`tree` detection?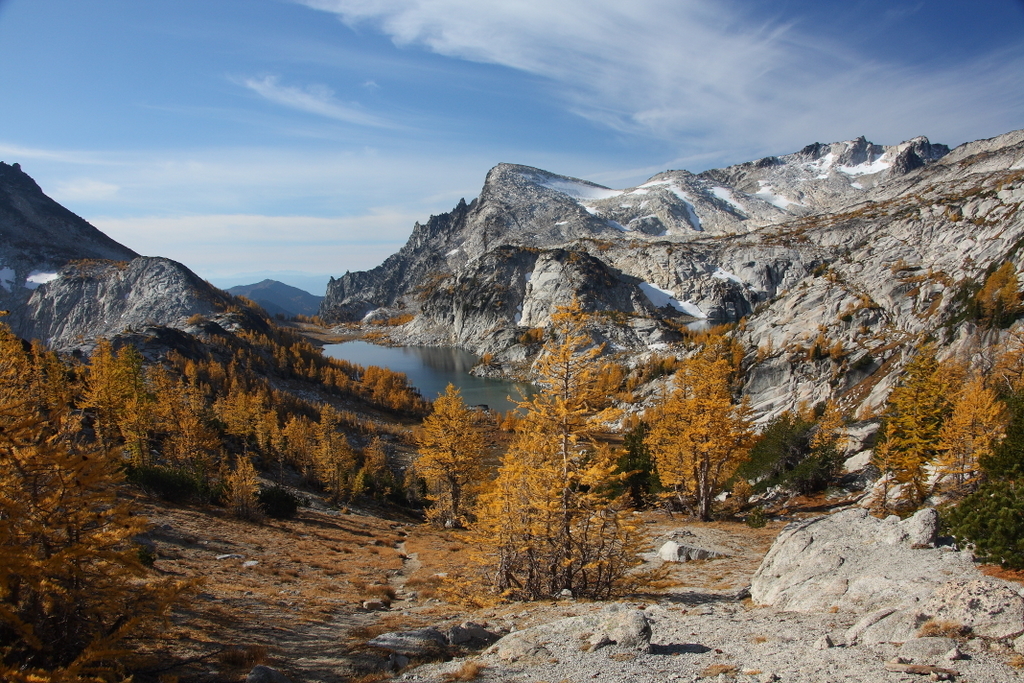
(x1=66, y1=338, x2=261, y2=525)
